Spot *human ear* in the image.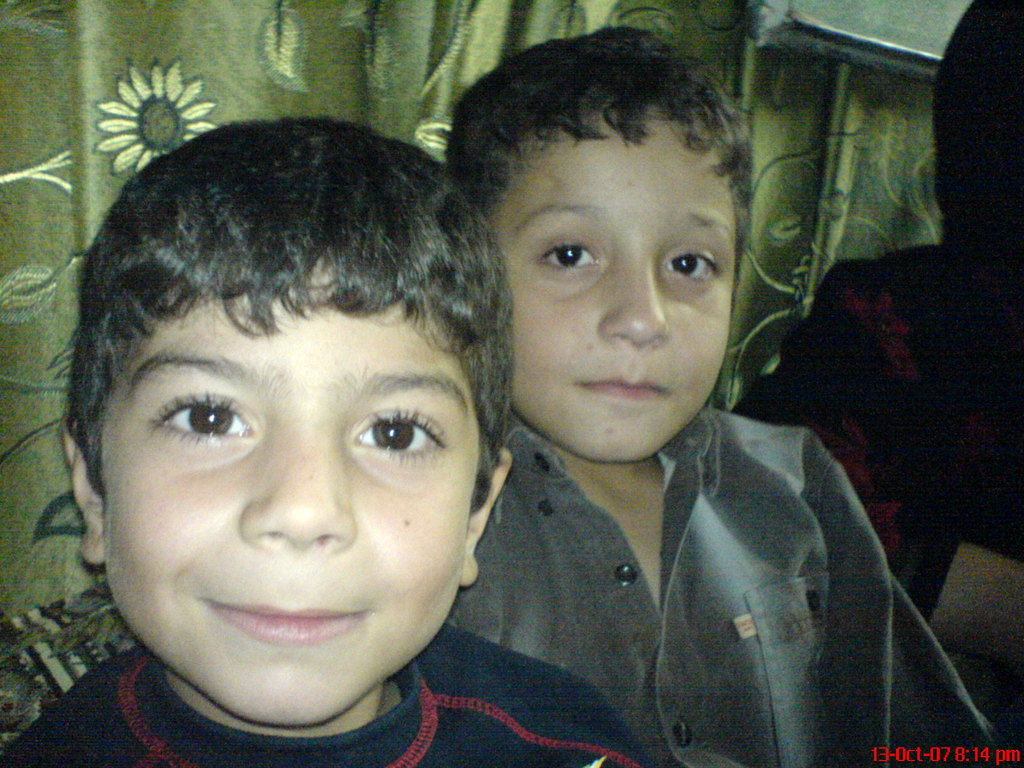
*human ear* found at {"left": 465, "top": 449, "right": 513, "bottom": 588}.
